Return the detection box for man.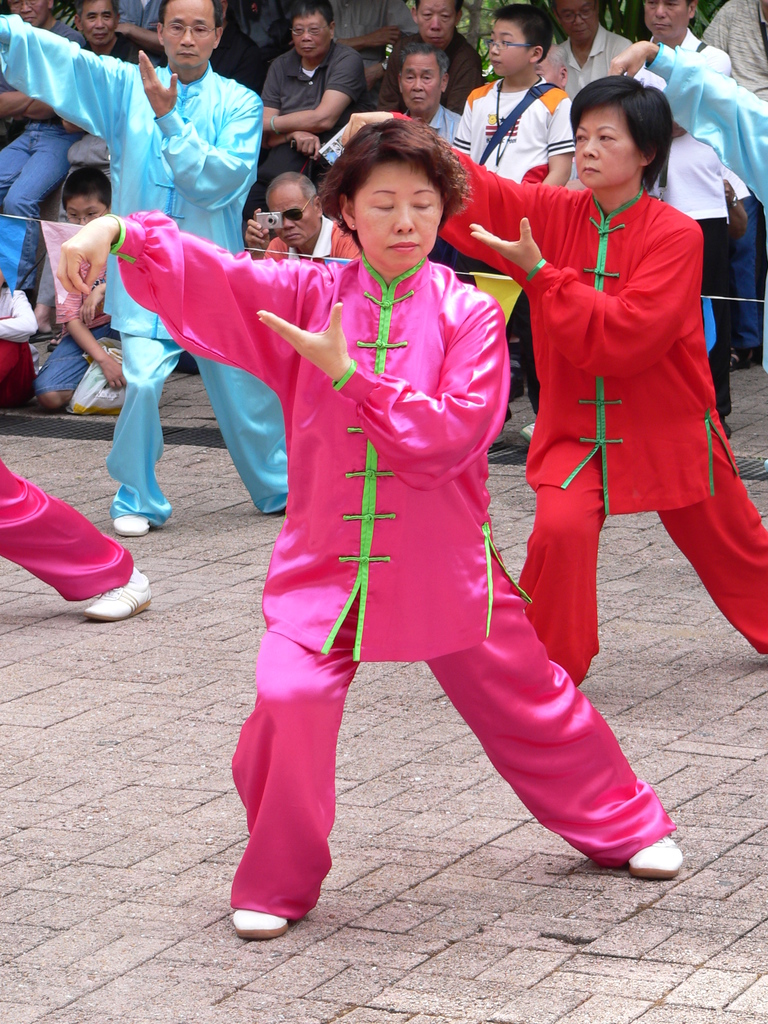
bbox=(243, 7, 363, 171).
